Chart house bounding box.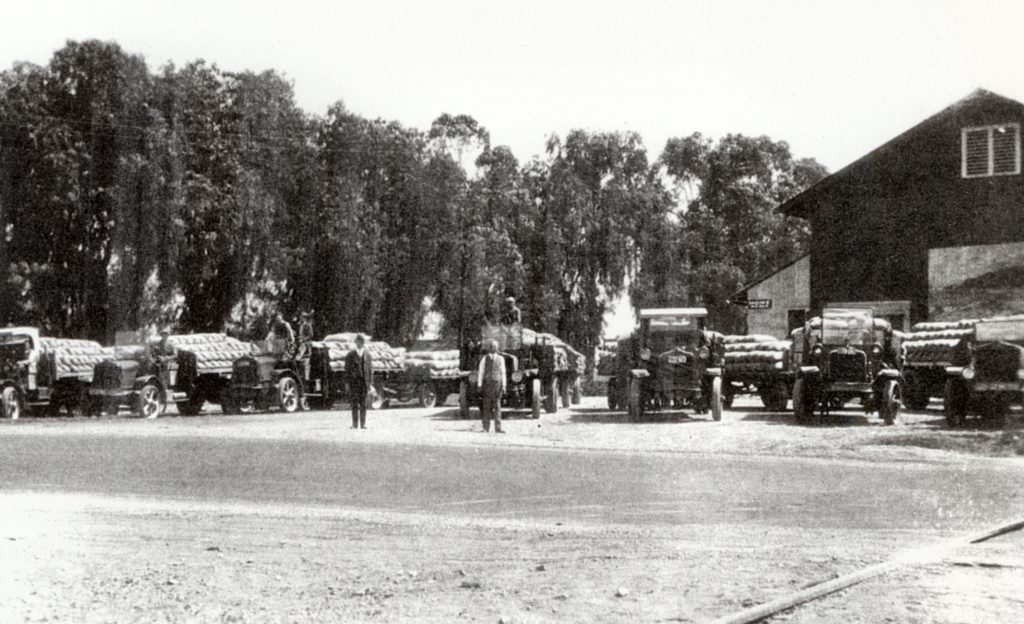
Charted: detection(730, 254, 810, 347).
